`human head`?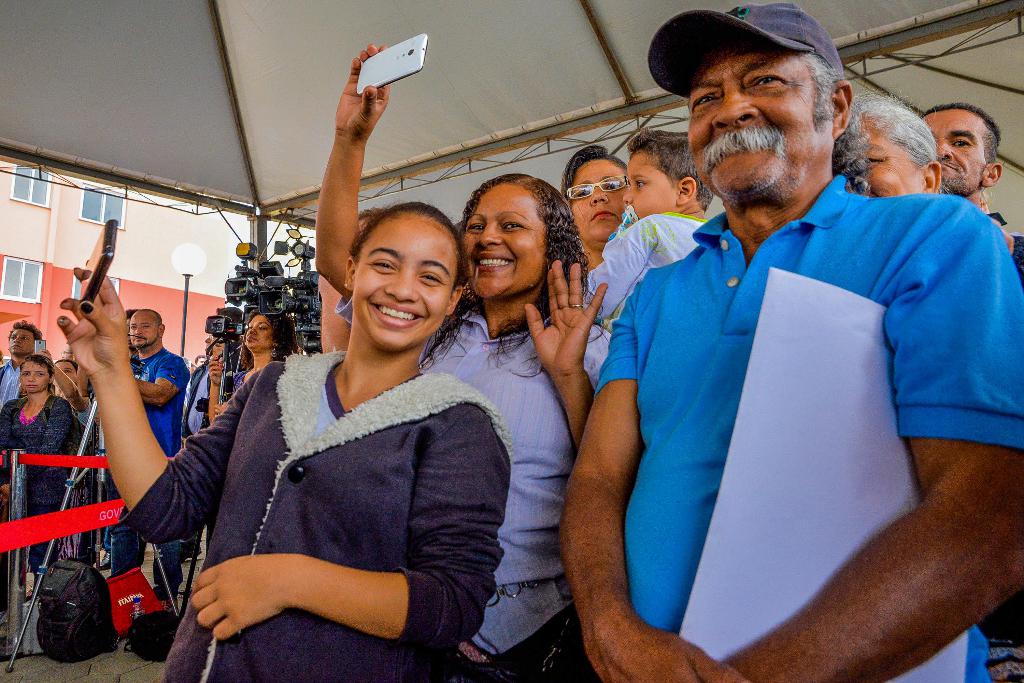
[920,101,1000,199]
